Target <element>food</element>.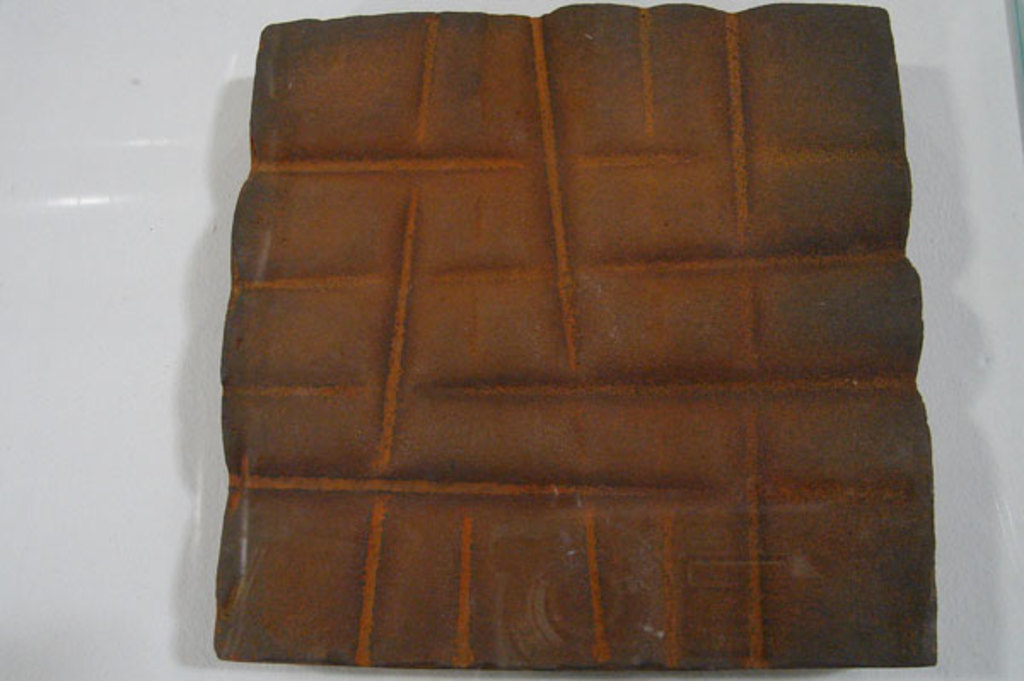
Target region: Rect(218, 0, 939, 671).
